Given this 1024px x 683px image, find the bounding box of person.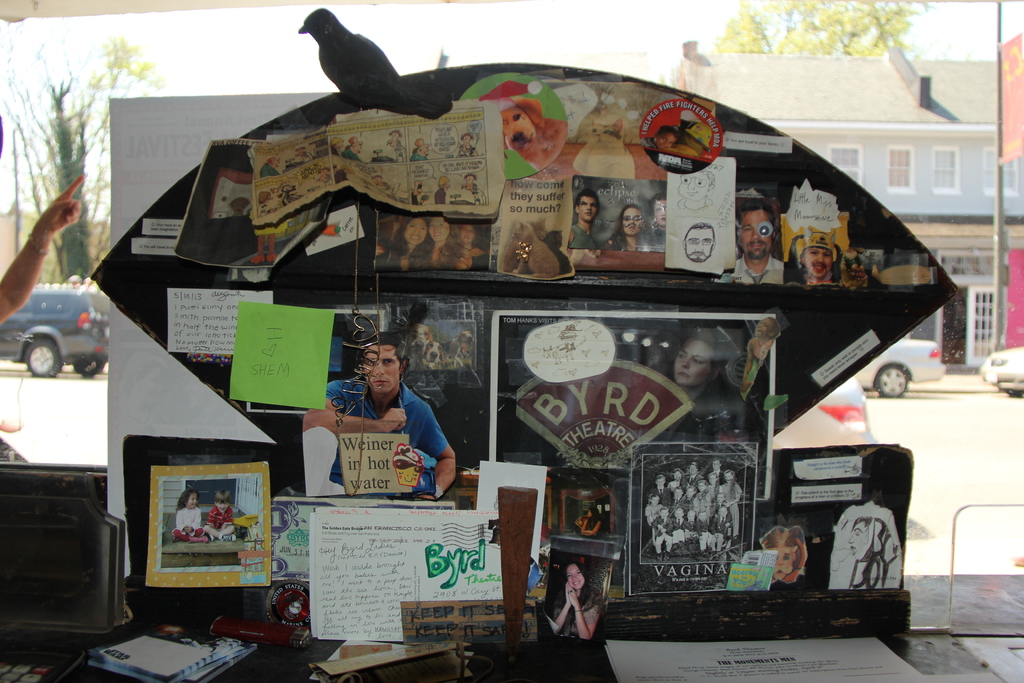
(797,239,836,289).
